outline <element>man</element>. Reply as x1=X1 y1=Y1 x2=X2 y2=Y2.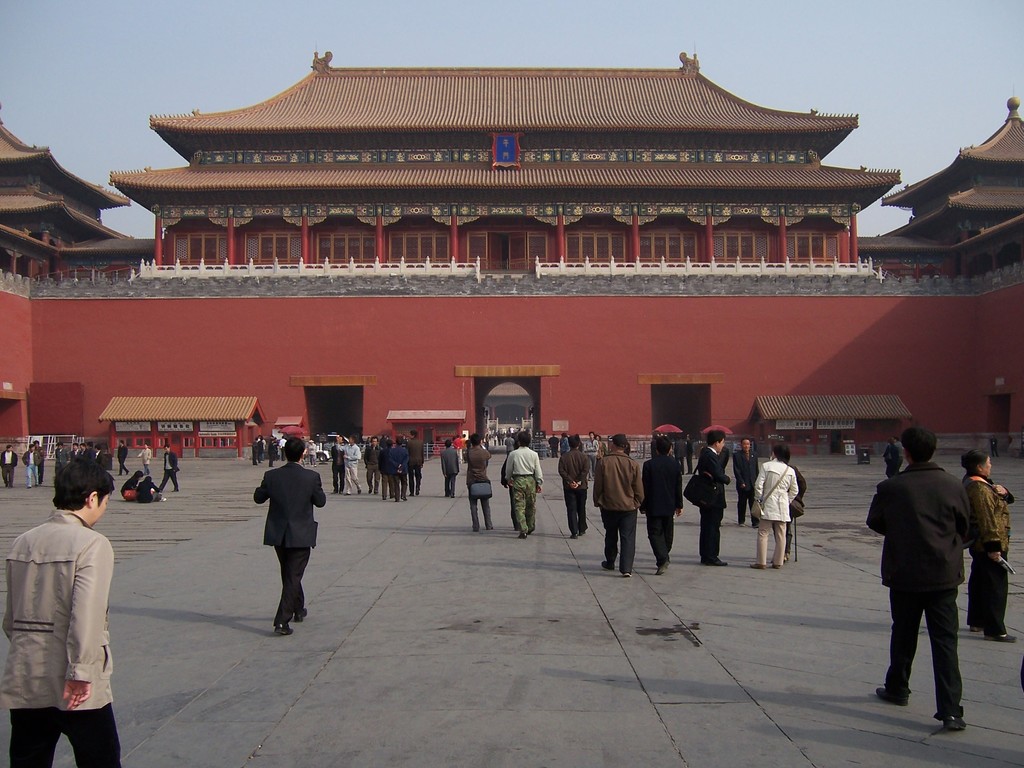
x1=565 y1=434 x2=592 y2=537.
